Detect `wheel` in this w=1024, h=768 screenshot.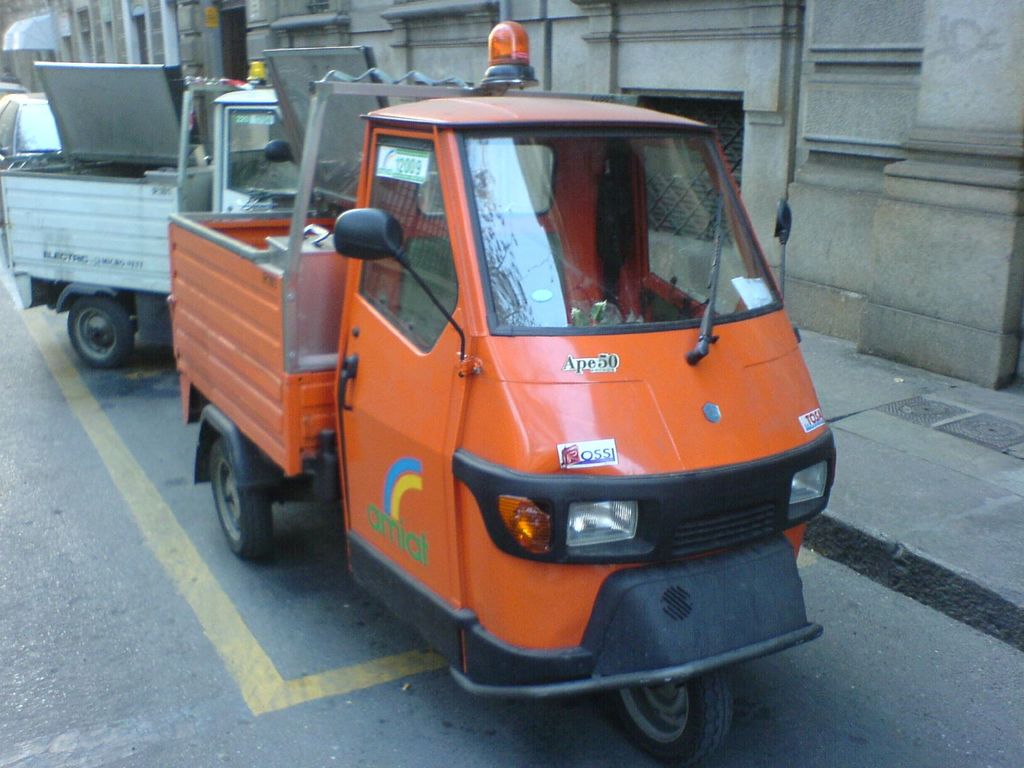
Detection: l=190, t=429, r=275, b=560.
